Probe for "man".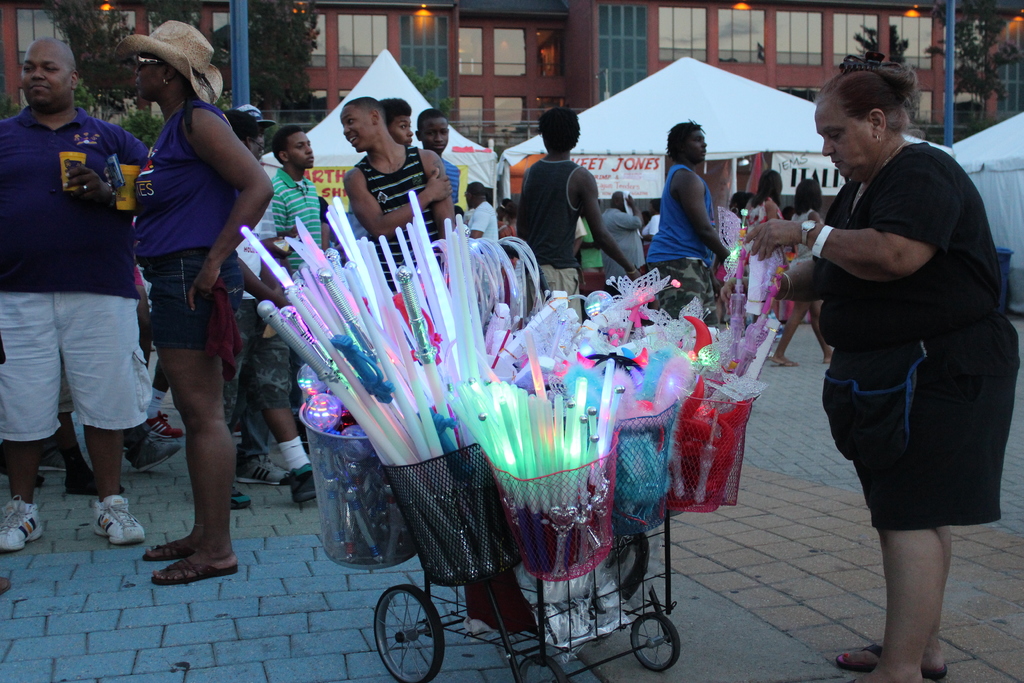
Probe result: (269, 129, 332, 420).
